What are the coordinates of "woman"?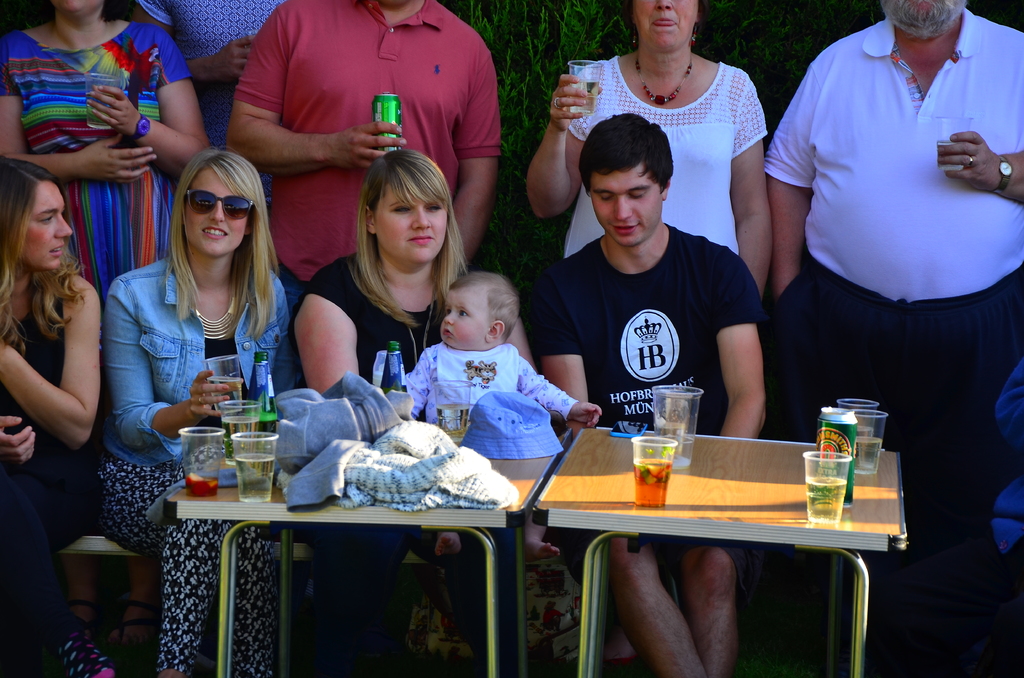
<region>291, 149, 537, 677</region>.
